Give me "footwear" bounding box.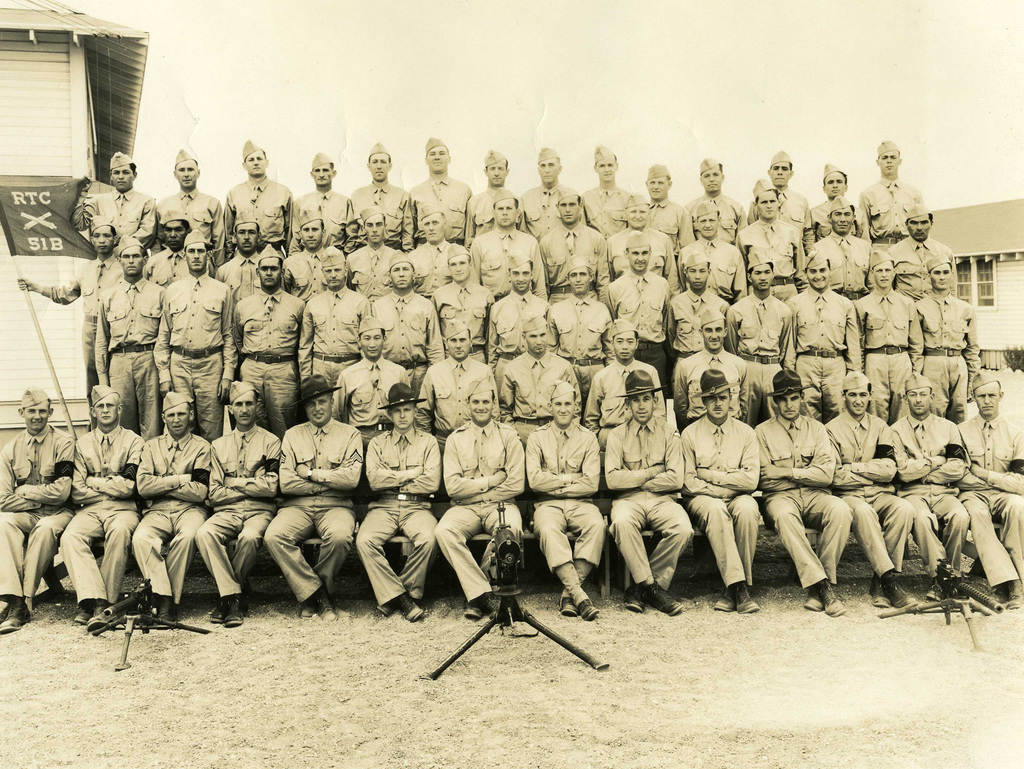
x1=736 y1=583 x2=760 y2=615.
